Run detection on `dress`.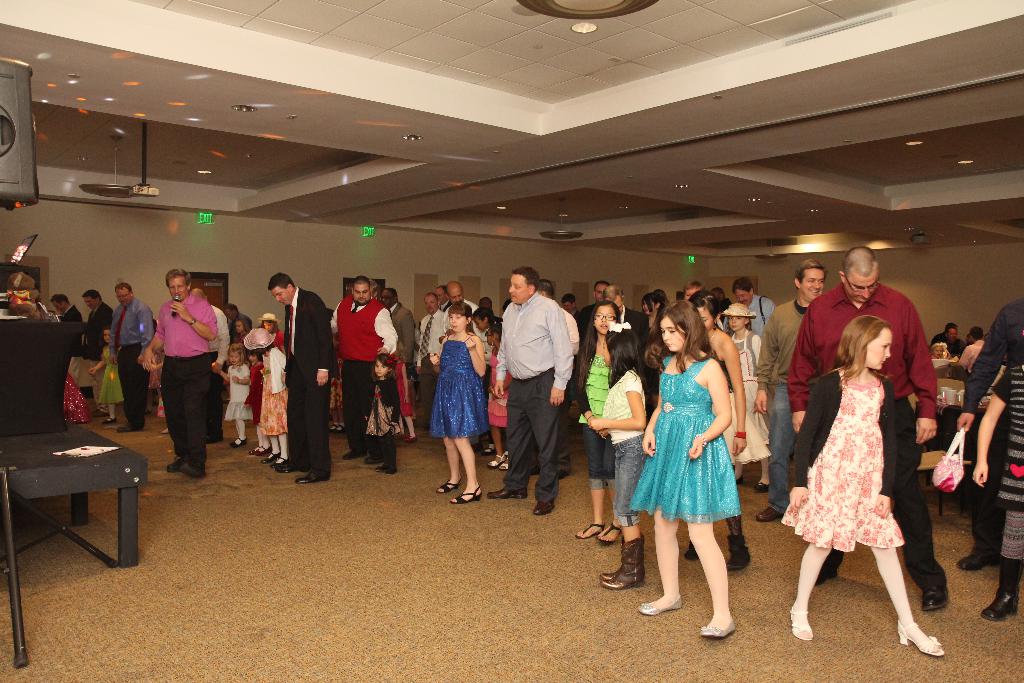
Result: bbox=(255, 344, 285, 434).
